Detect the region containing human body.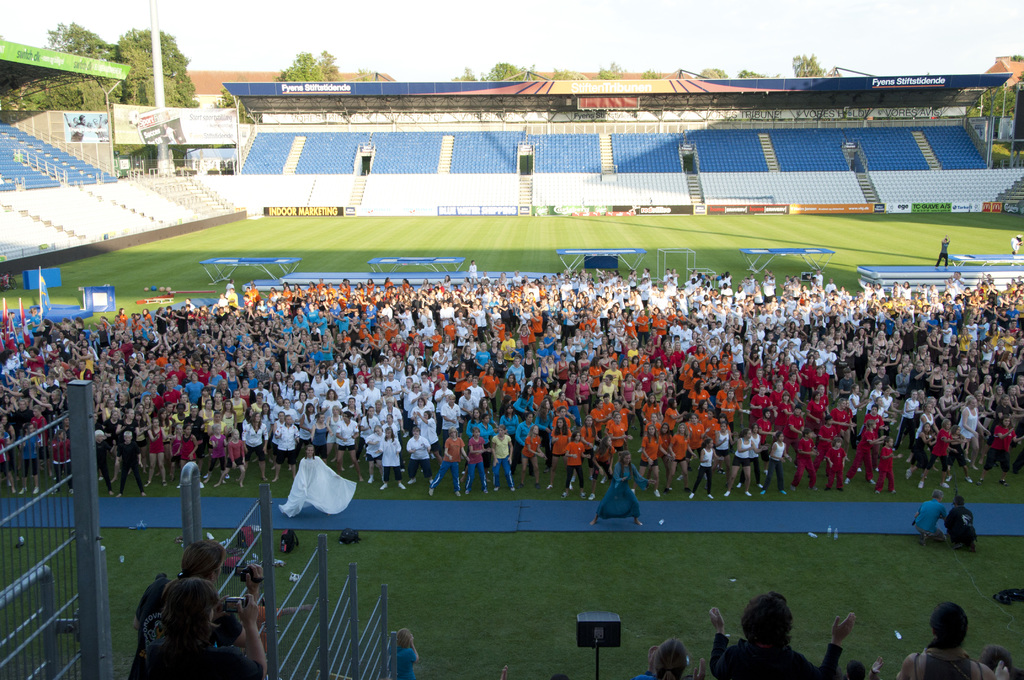
select_region(932, 344, 937, 351).
